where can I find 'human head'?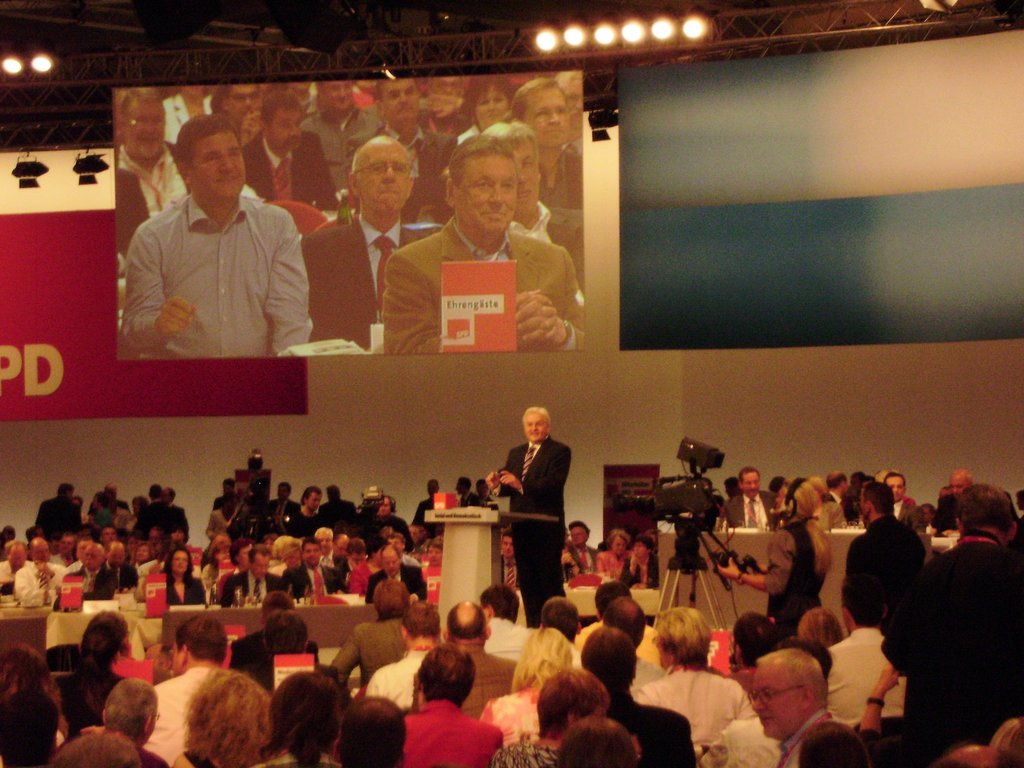
You can find it at [600, 595, 647, 650].
